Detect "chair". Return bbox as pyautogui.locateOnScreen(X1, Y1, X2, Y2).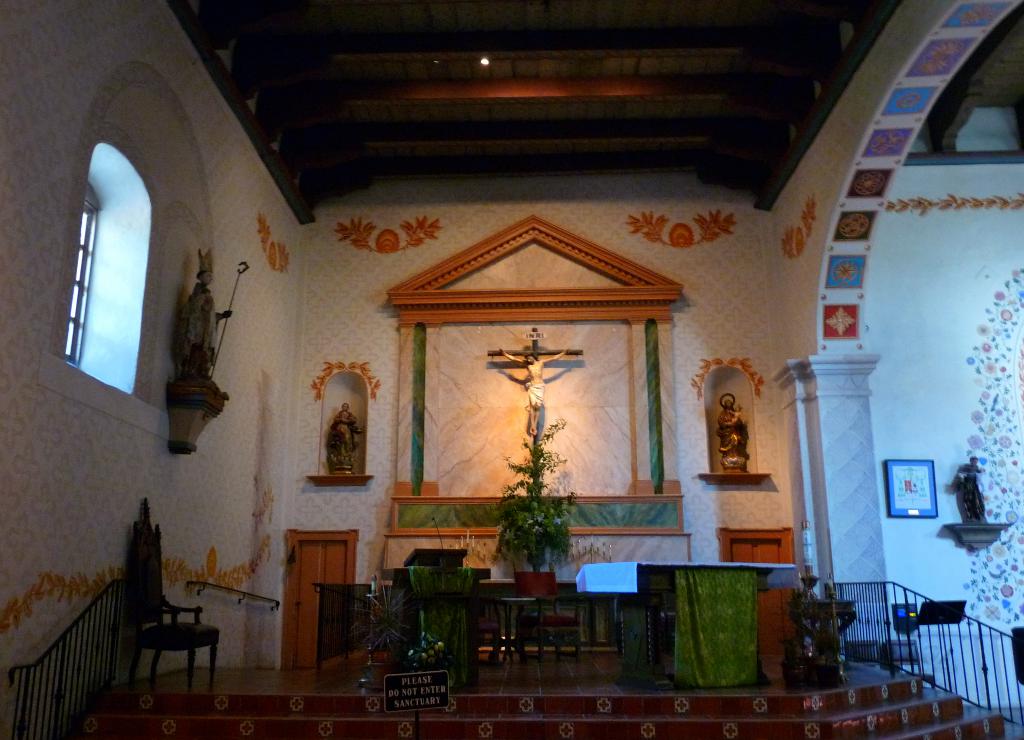
pyautogui.locateOnScreen(511, 563, 582, 658).
